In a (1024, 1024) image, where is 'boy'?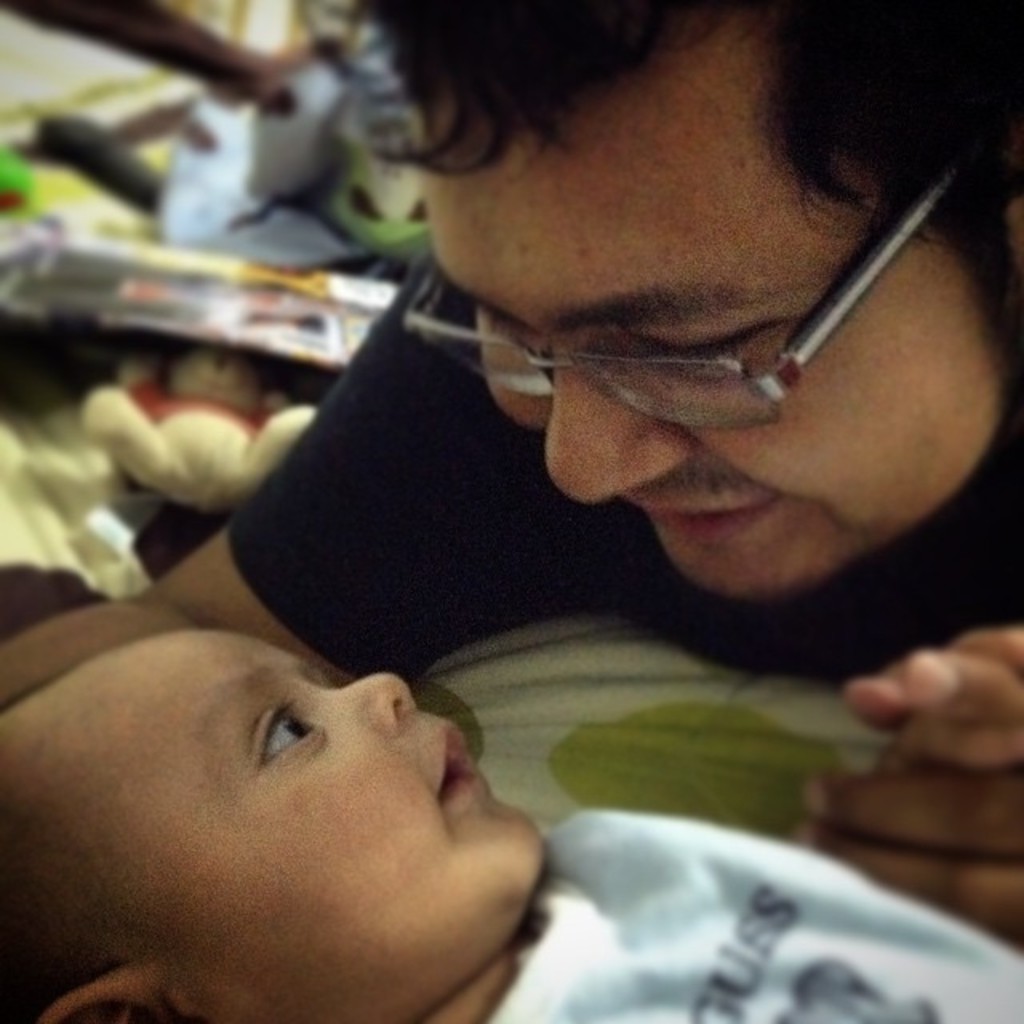
box(0, 618, 1016, 1022).
